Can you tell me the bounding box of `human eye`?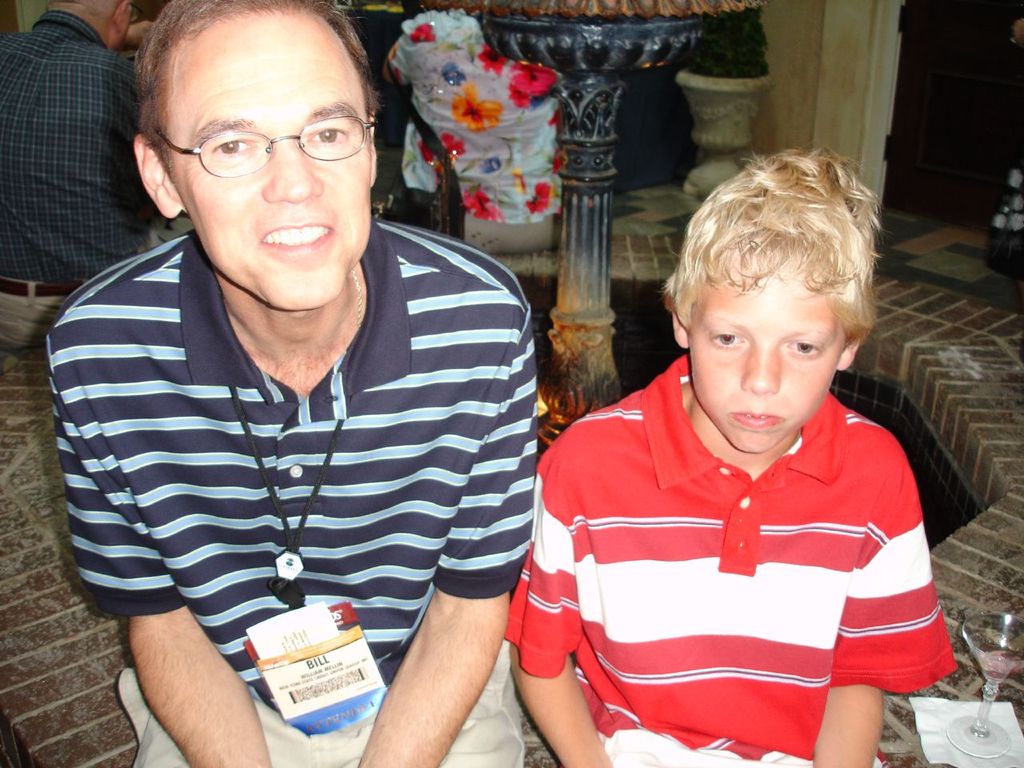
select_region(782, 336, 824, 360).
